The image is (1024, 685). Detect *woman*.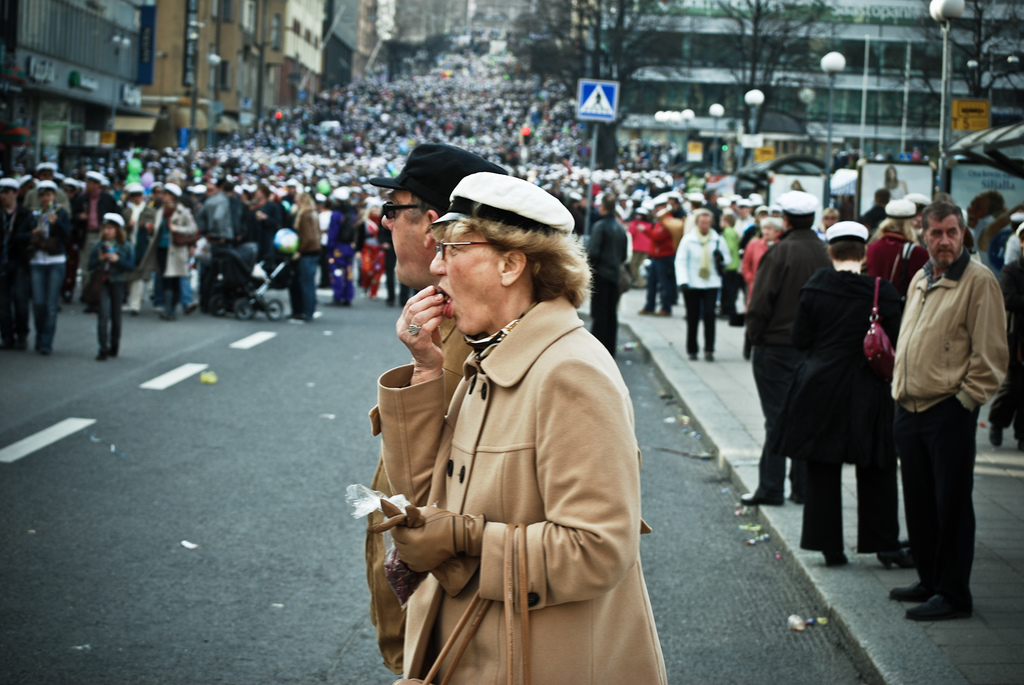
Detection: 781/221/916/569.
